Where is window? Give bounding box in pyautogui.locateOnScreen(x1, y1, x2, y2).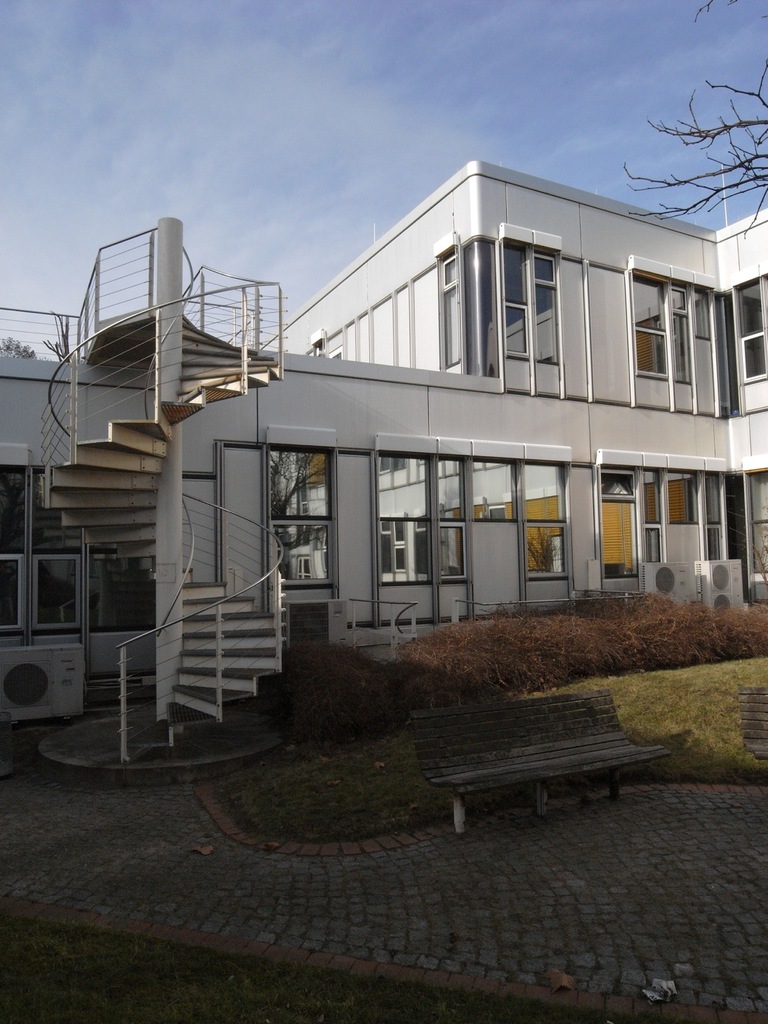
pyautogui.locateOnScreen(601, 472, 642, 592).
